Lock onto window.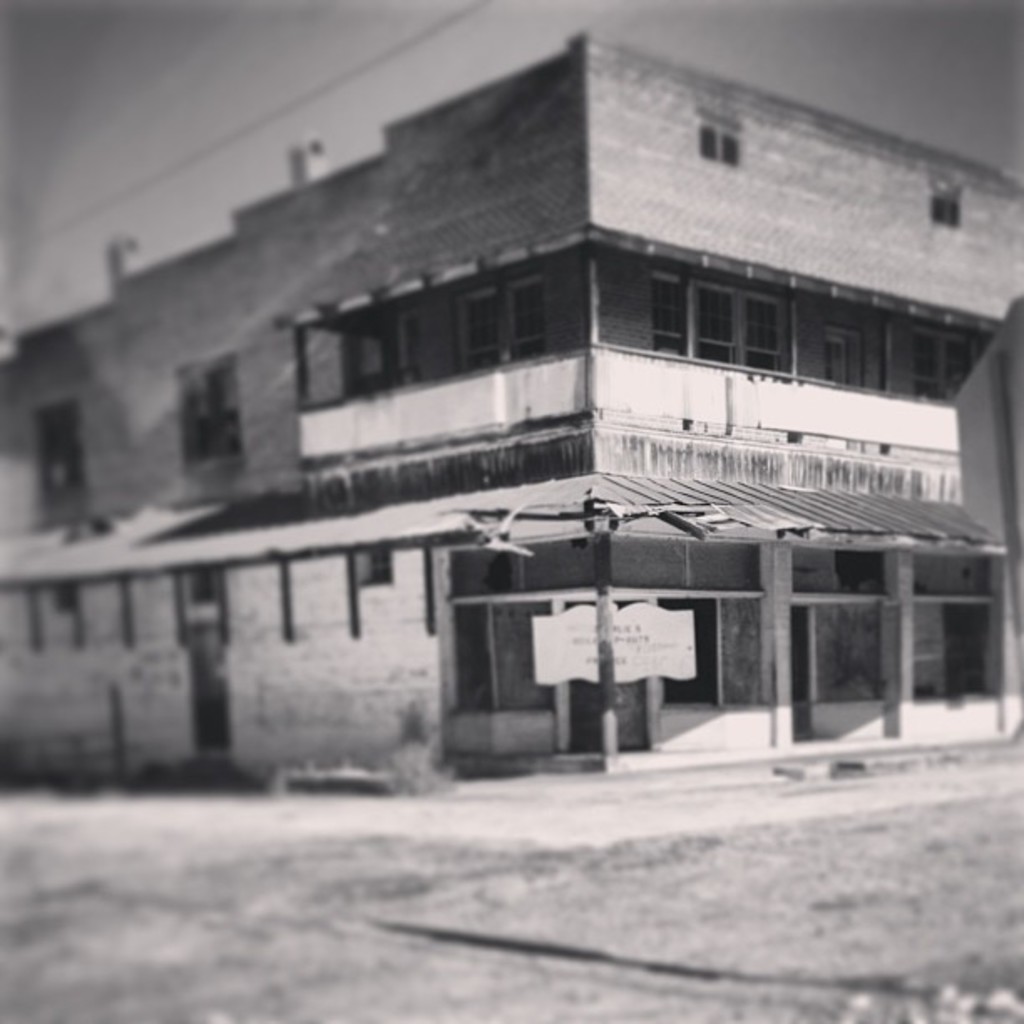
Locked: x1=699, y1=114, x2=740, y2=161.
